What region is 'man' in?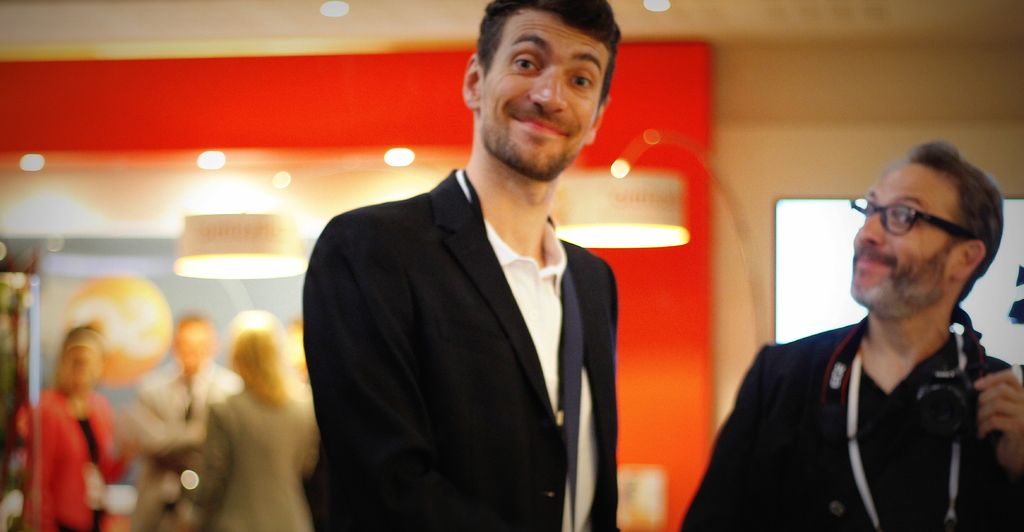
x1=702, y1=150, x2=1023, y2=523.
